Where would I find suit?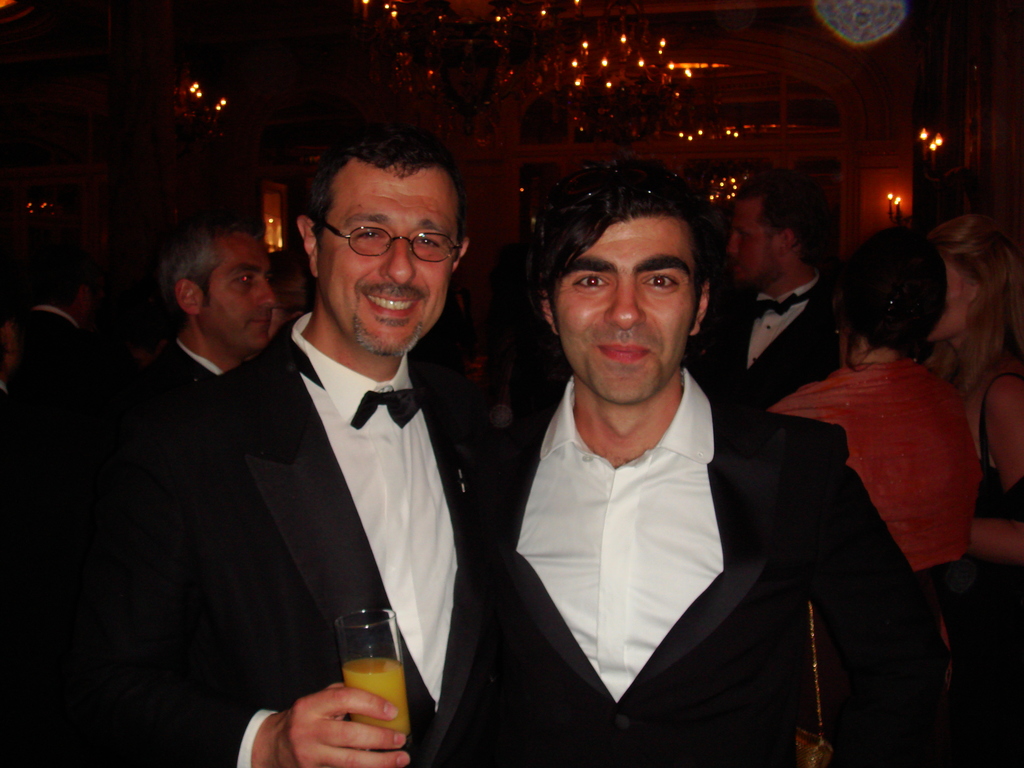
At left=694, top=267, right=852, bottom=423.
